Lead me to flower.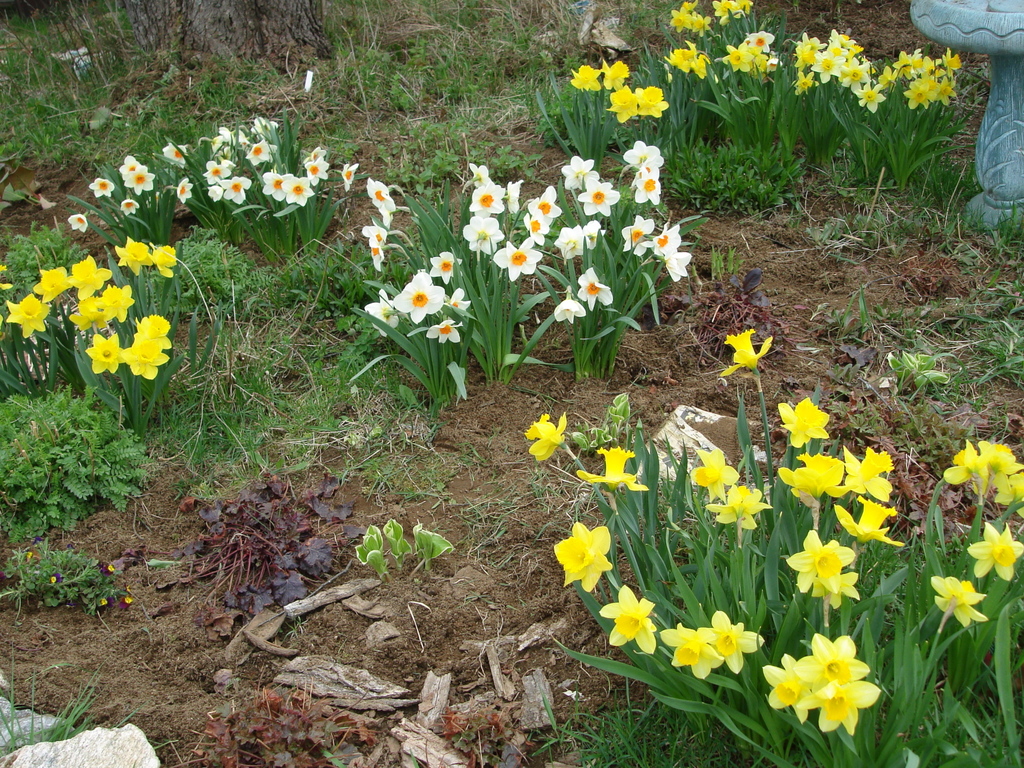
Lead to left=369, top=241, right=385, bottom=268.
